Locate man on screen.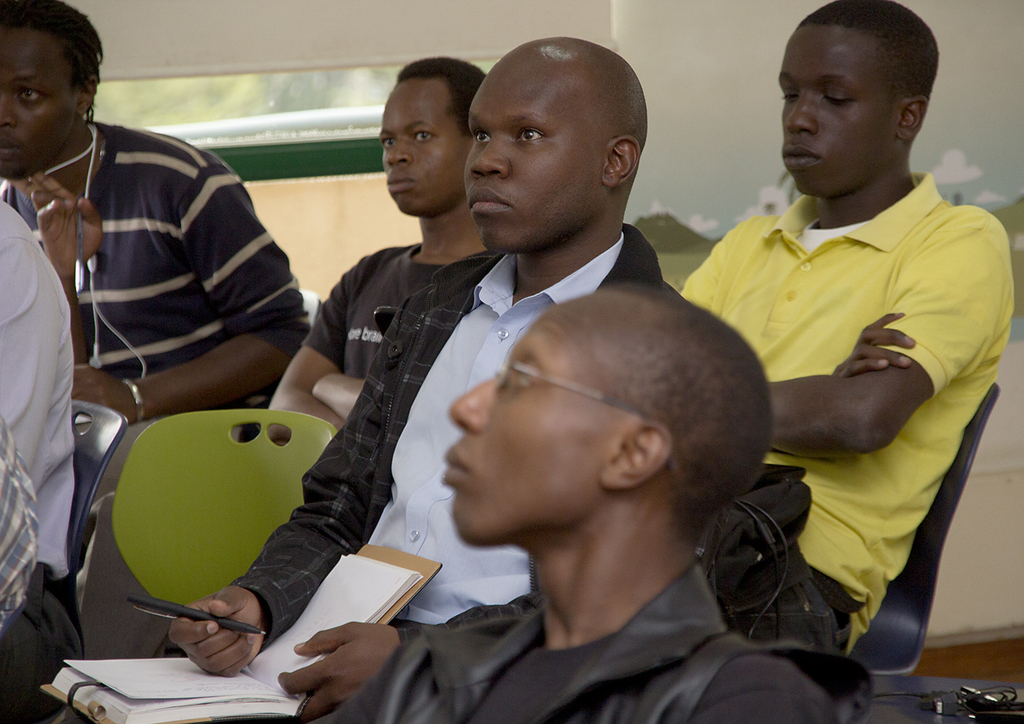
On screen at bbox=[272, 52, 477, 442].
